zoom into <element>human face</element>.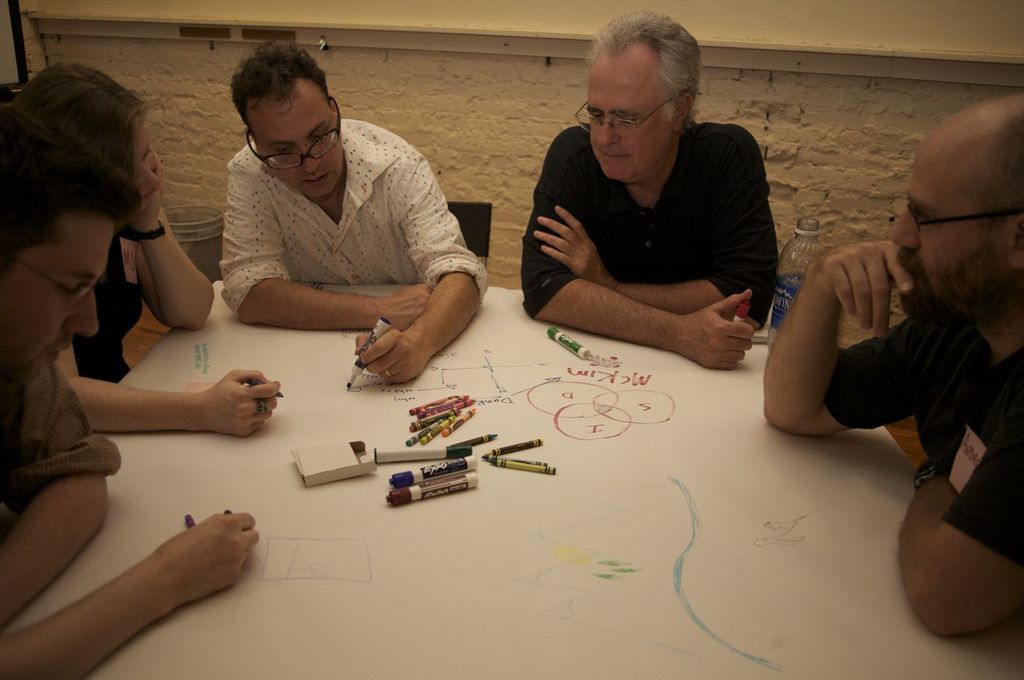
Zoom target: x1=134 y1=123 x2=158 y2=214.
